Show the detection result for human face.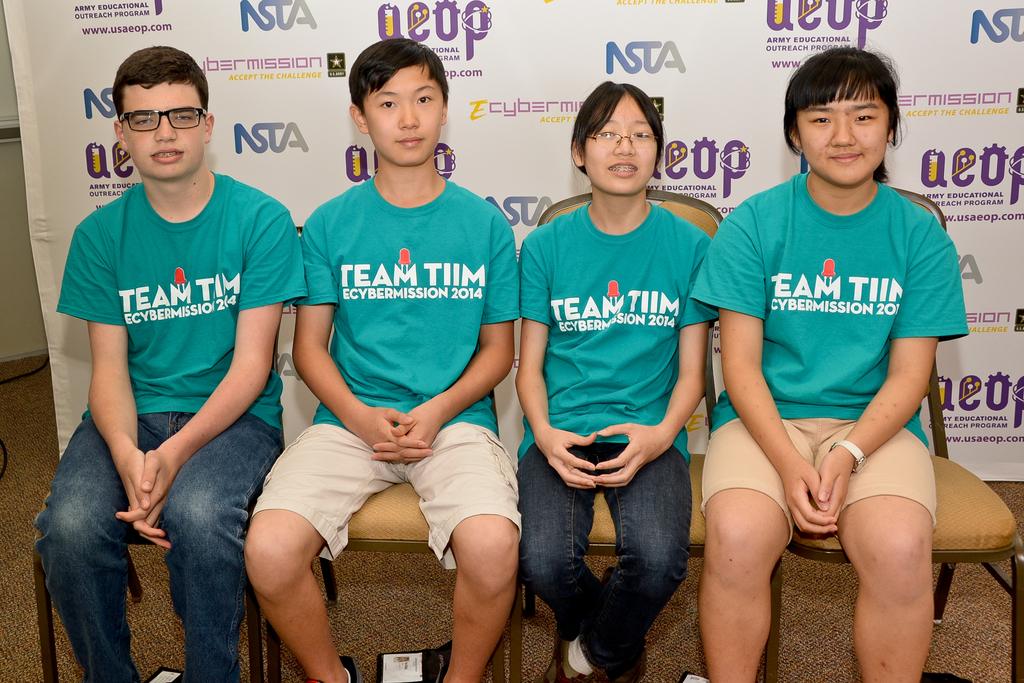
locate(582, 91, 658, 195).
